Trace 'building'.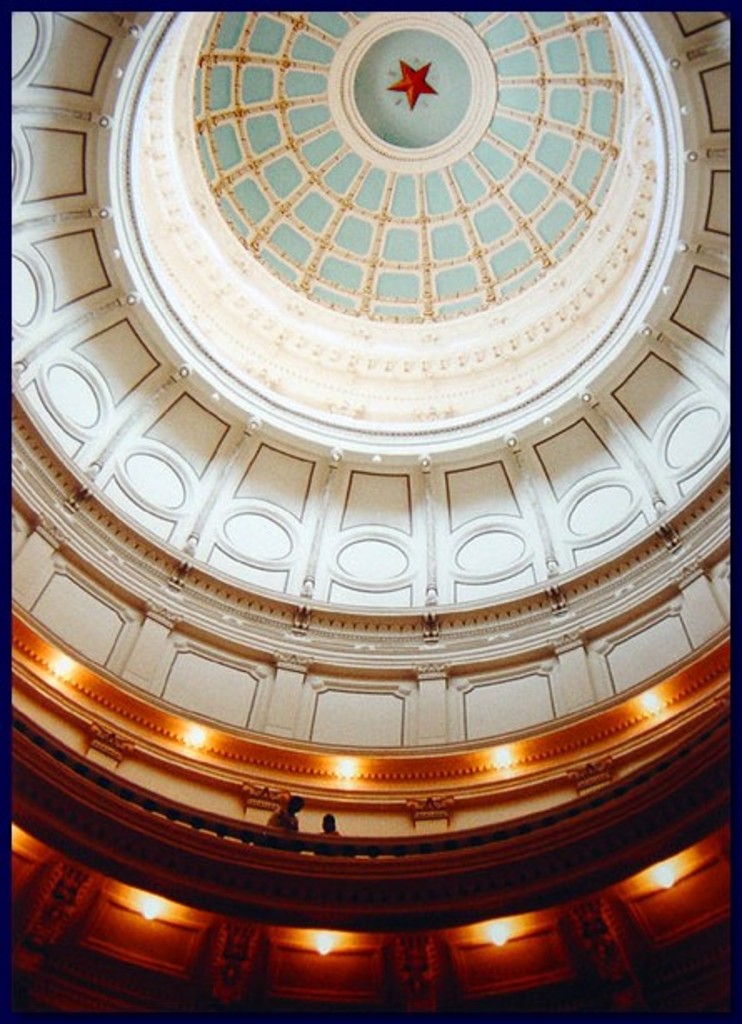
Traced to (x1=8, y1=10, x2=734, y2=1014).
